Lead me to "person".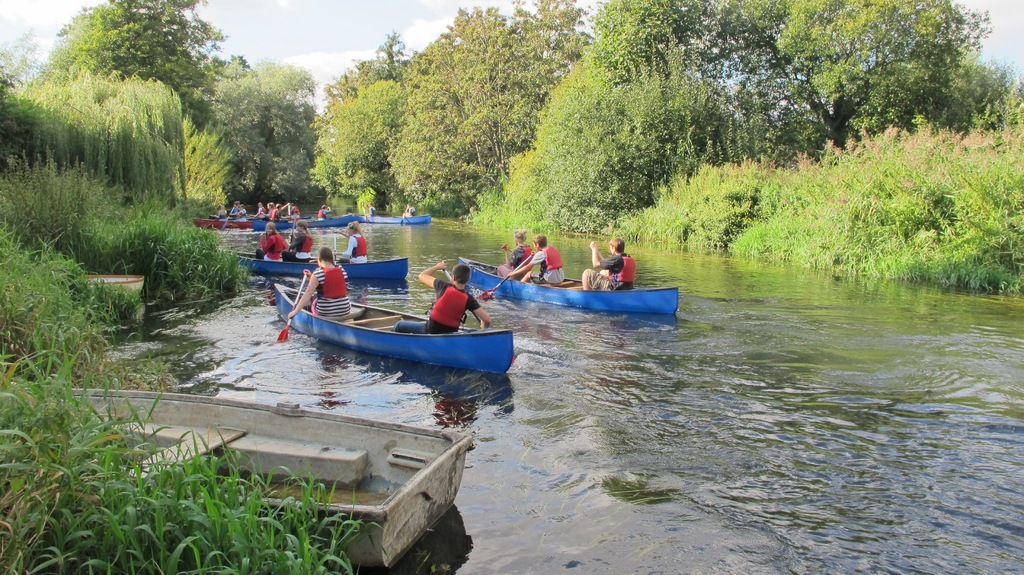
Lead to x1=504, y1=234, x2=564, y2=282.
